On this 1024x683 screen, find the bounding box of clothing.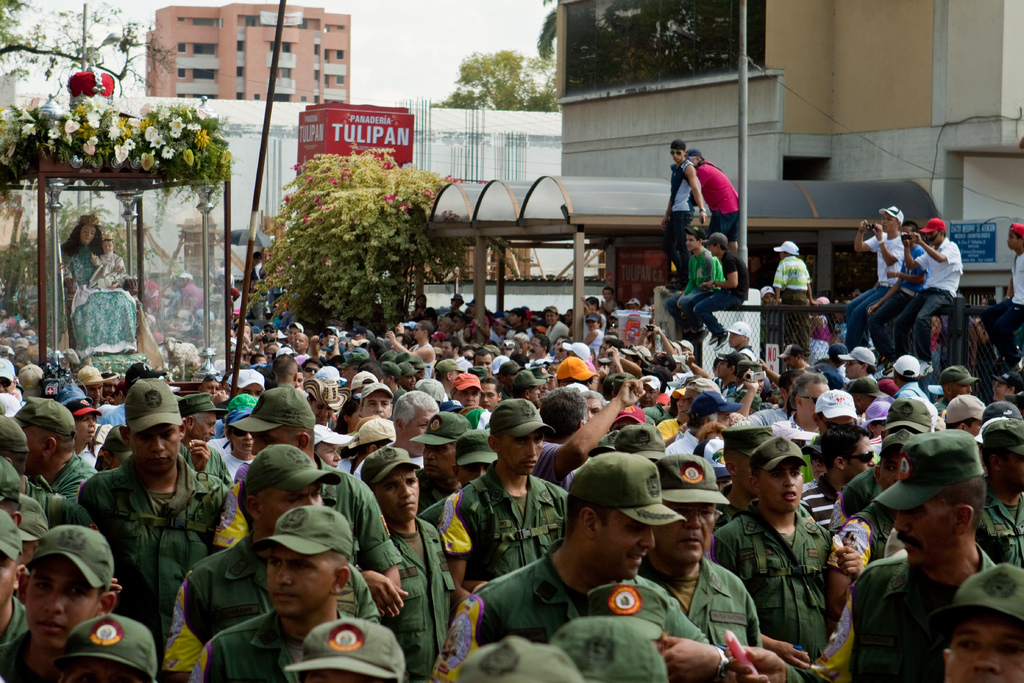
Bounding box: 81/449/228/657.
